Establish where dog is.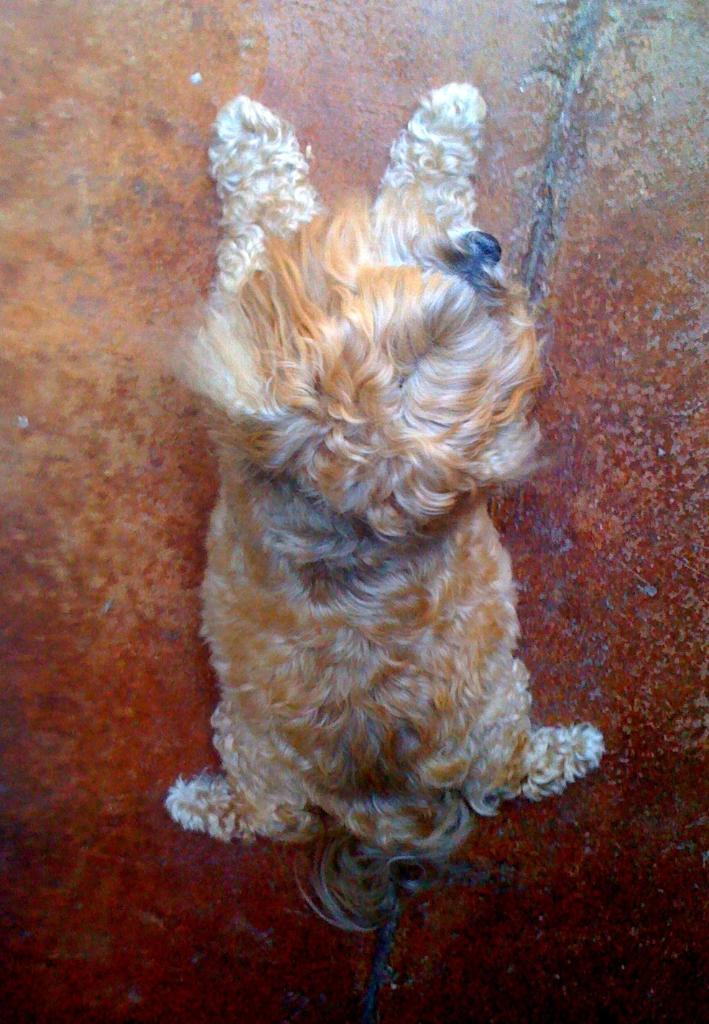
Established at bbox(157, 82, 608, 938).
